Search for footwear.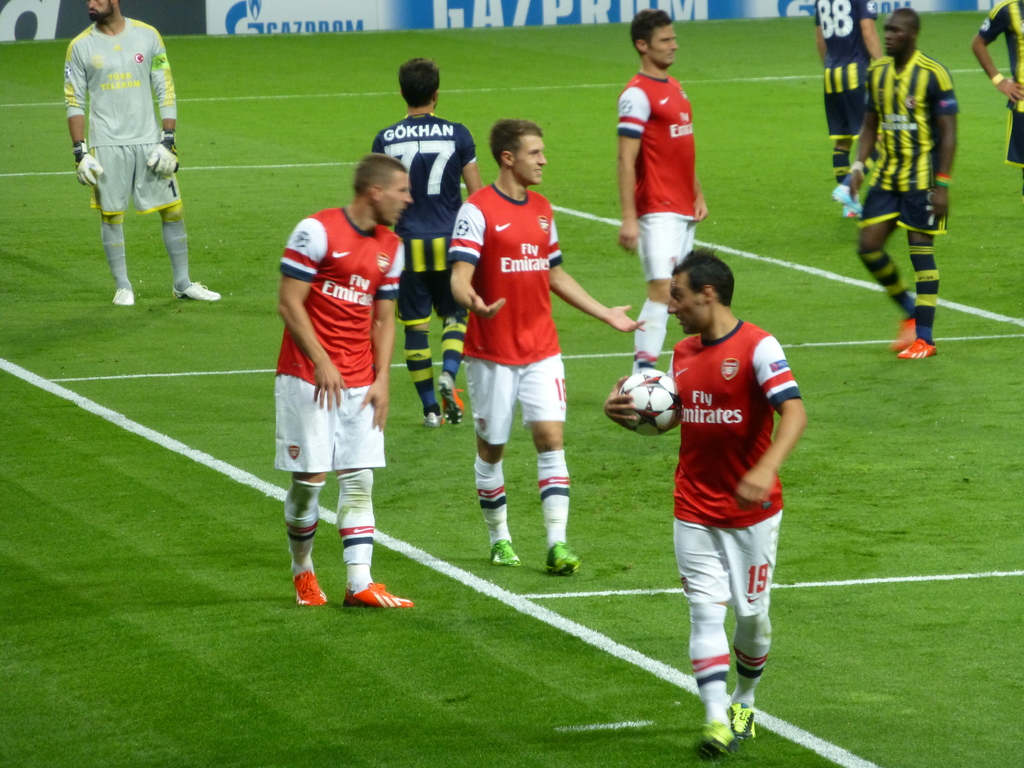
Found at {"x1": 826, "y1": 176, "x2": 863, "y2": 220}.
